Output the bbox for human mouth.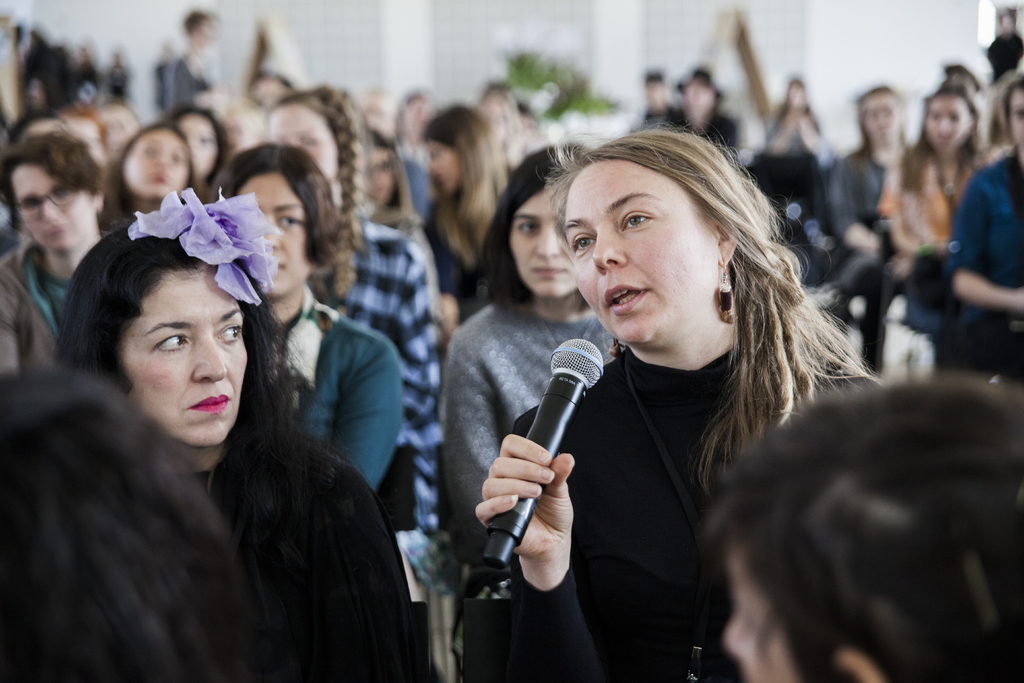
(187, 395, 229, 410).
